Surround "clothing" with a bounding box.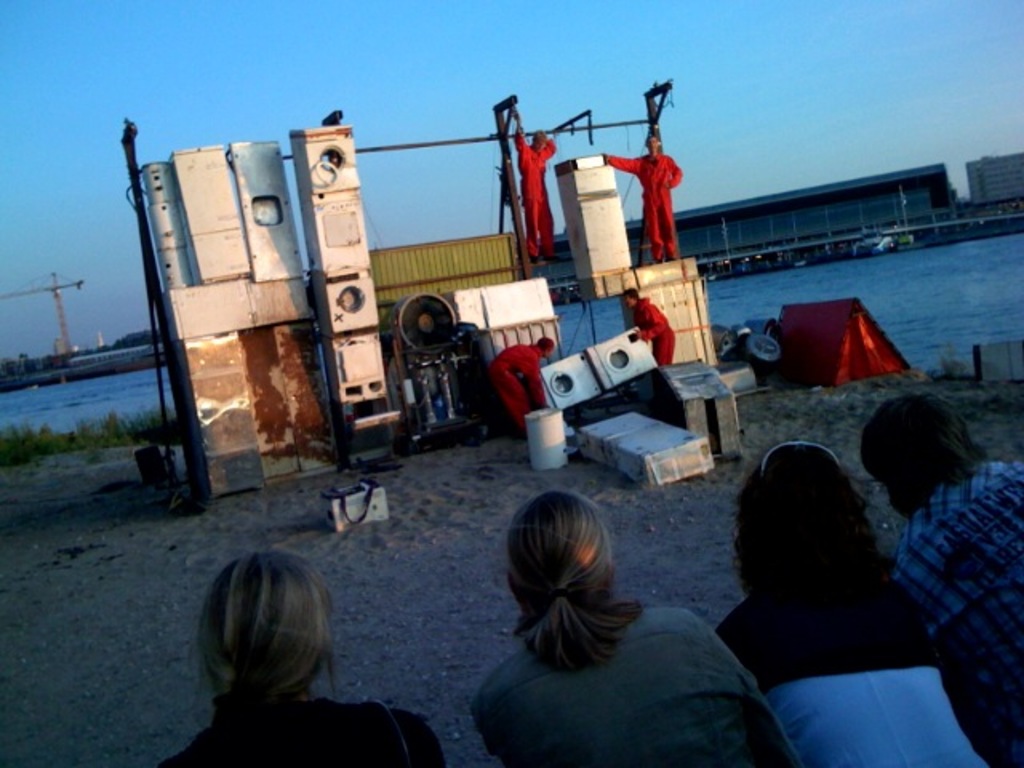
left=459, top=555, right=765, bottom=742.
